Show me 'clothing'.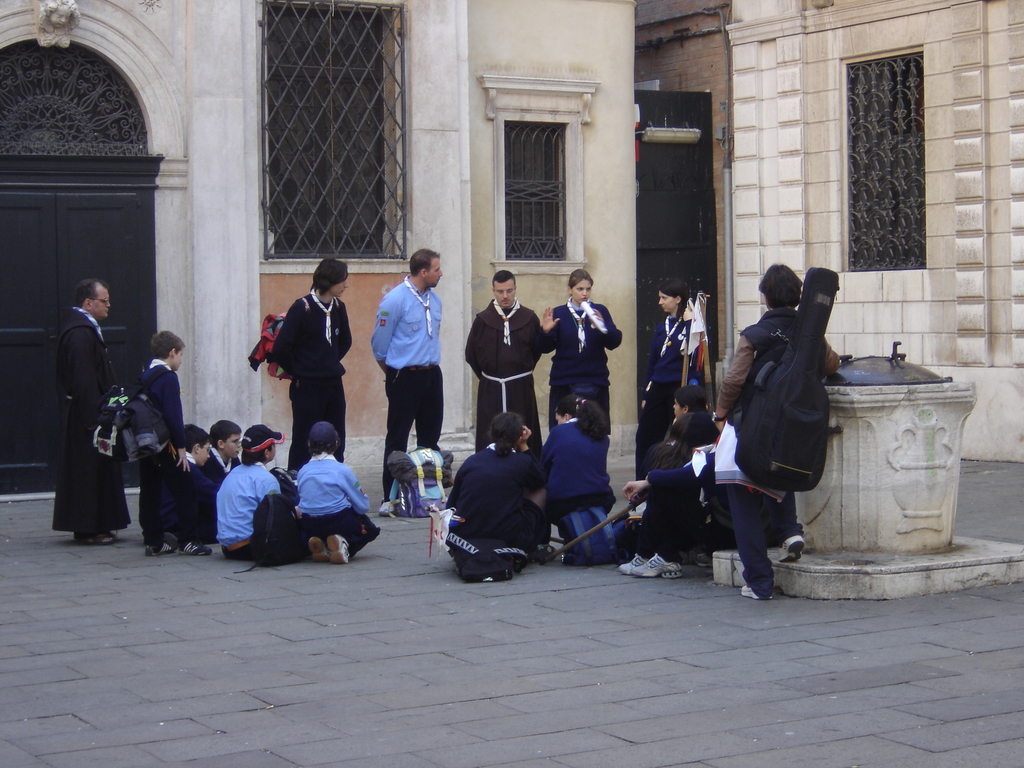
'clothing' is here: (366, 257, 444, 460).
